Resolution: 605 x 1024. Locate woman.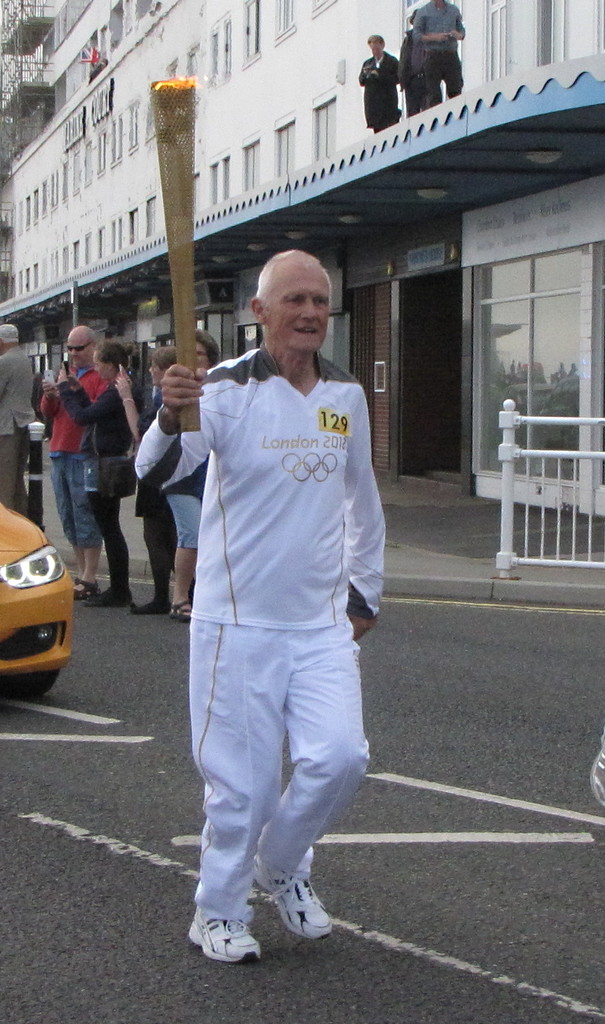
<box>167,326,223,623</box>.
